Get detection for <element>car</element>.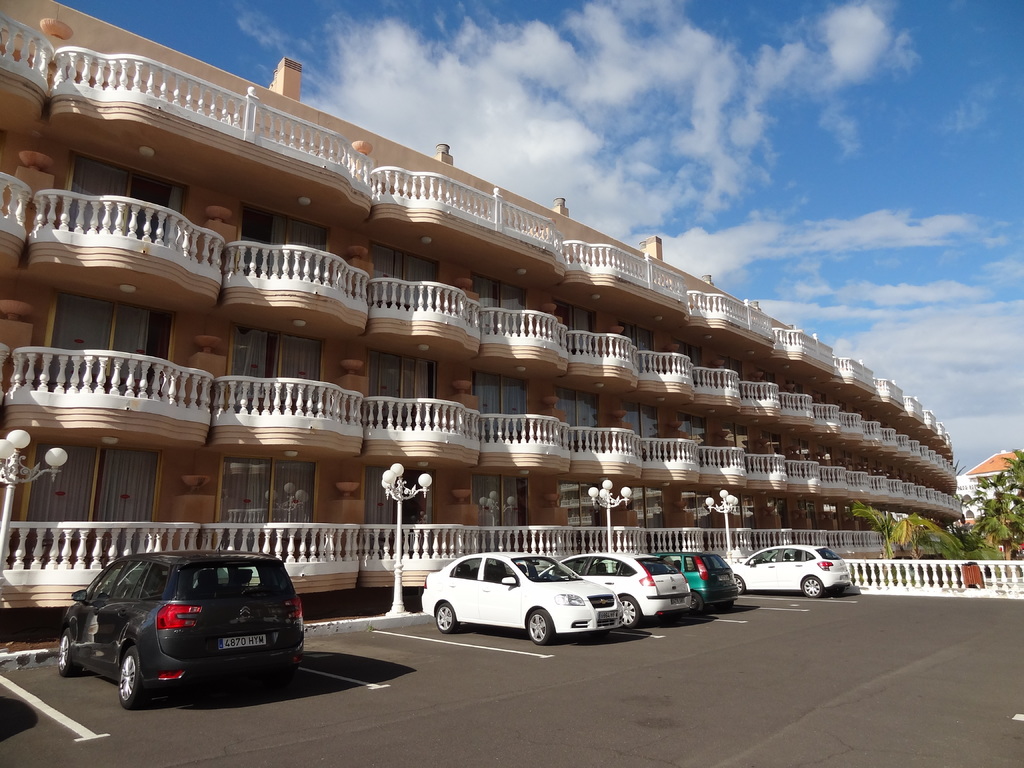
Detection: x1=542 y1=549 x2=691 y2=627.
